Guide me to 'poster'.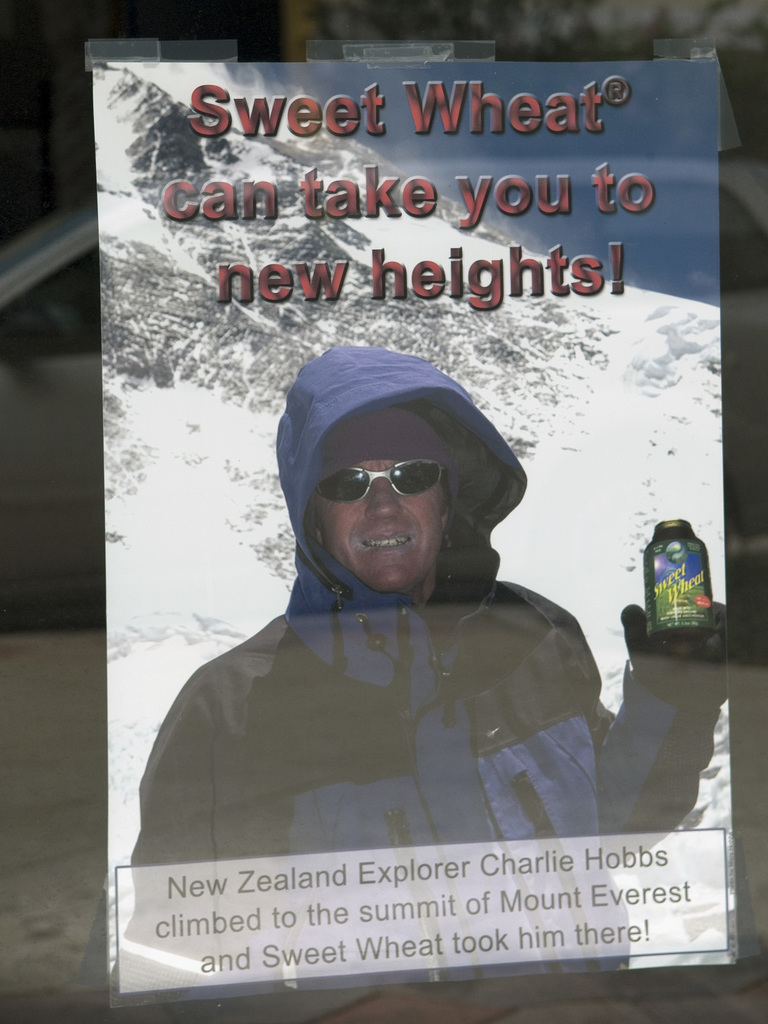
Guidance: crop(86, 57, 737, 1009).
